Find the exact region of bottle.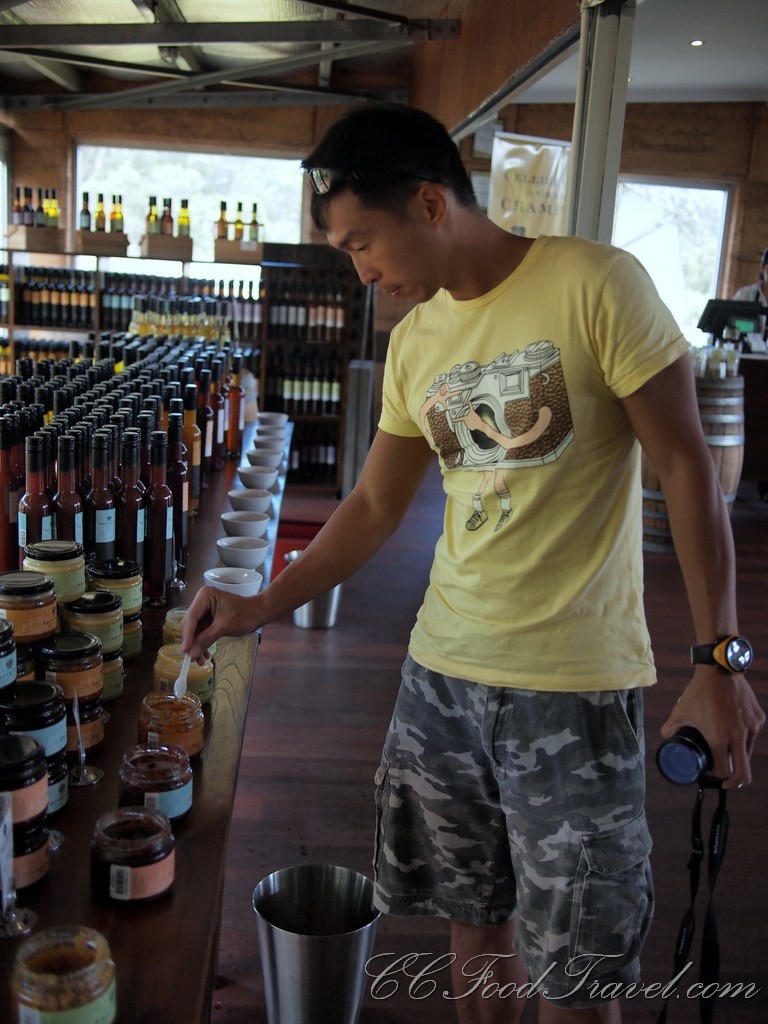
Exact region: bbox=(216, 277, 224, 299).
